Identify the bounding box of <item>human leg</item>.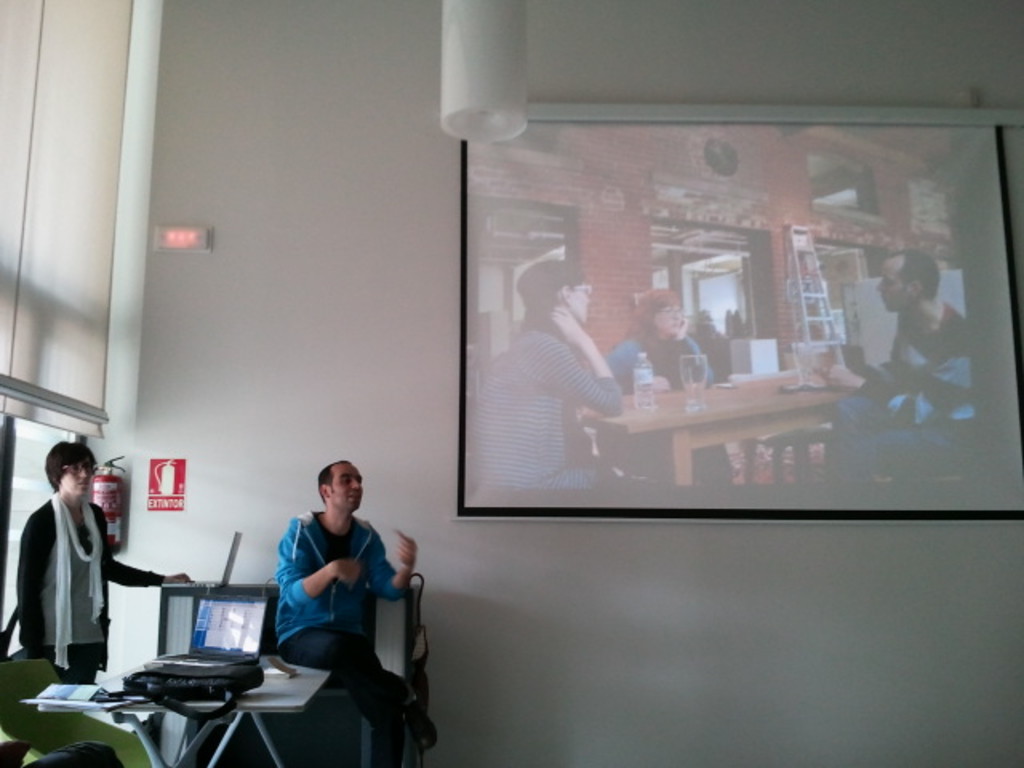
<box>283,624,435,738</box>.
